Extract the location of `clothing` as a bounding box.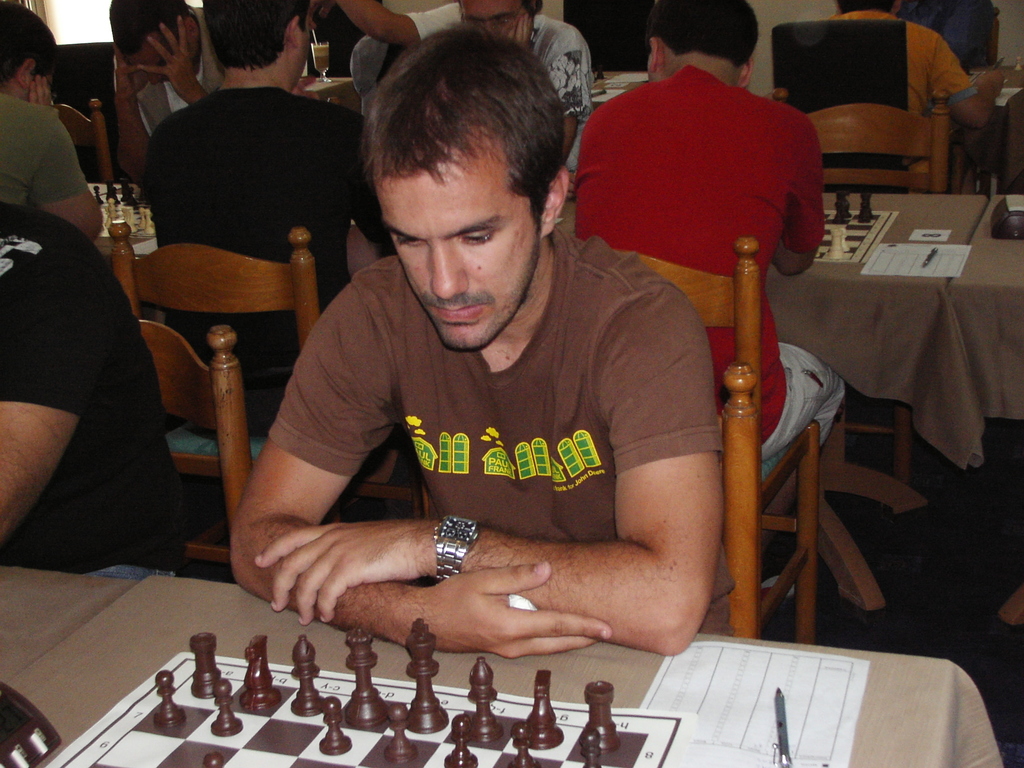
bbox(529, 19, 583, 121).
